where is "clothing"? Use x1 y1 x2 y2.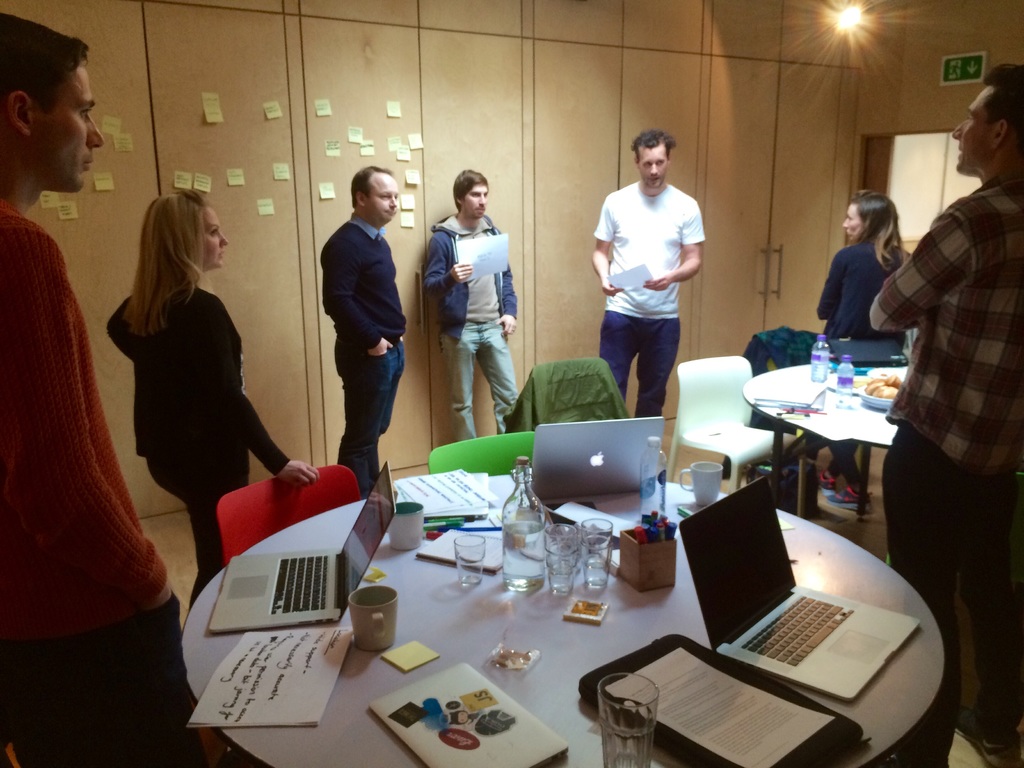
427 216 510 435.
